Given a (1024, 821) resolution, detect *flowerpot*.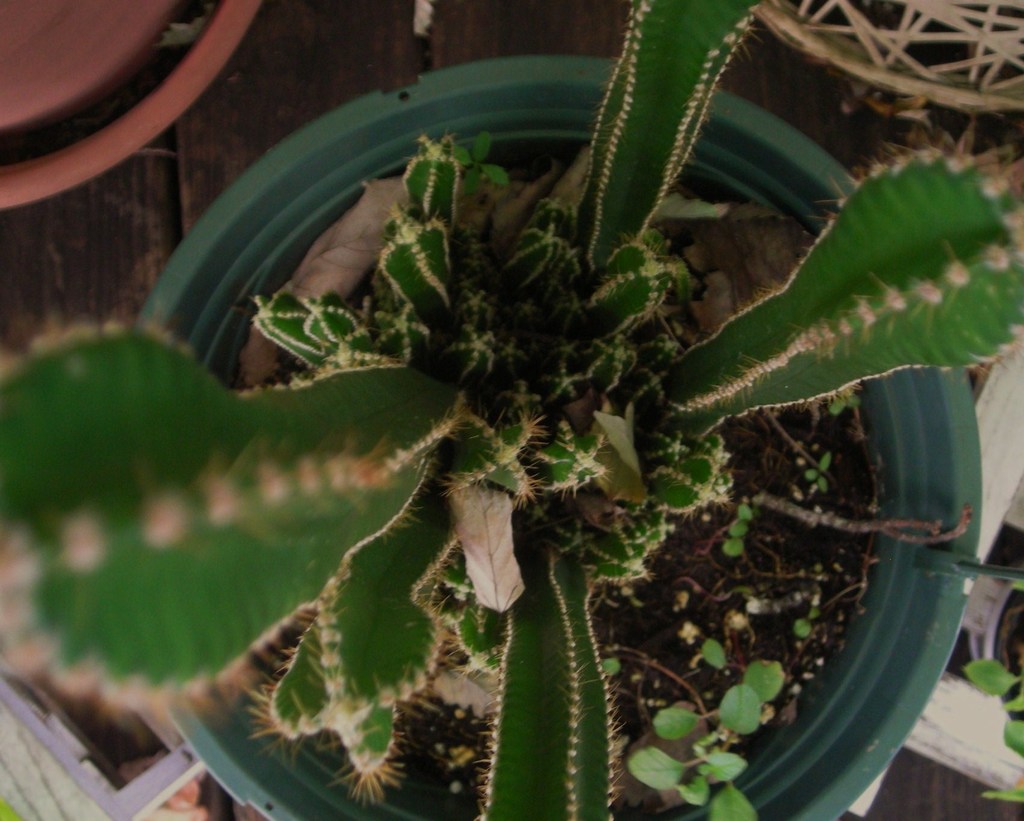
{"left": 0, "top": 0, "right": 257, "bottom": 208}.
